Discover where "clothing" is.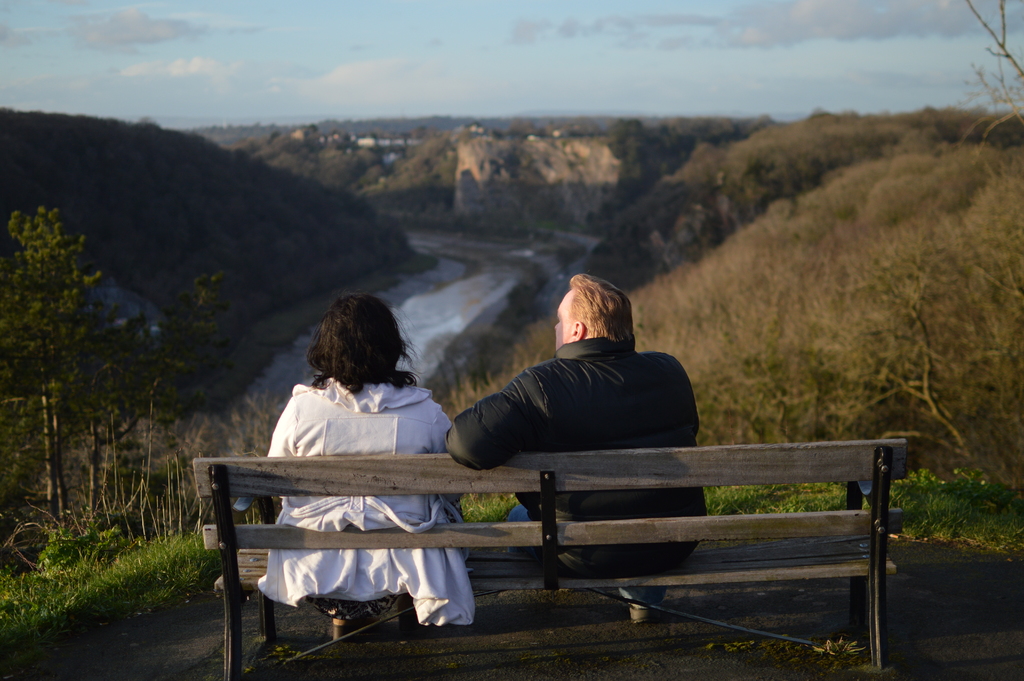
Discovered at select_region(259, 381, 476, 623).
